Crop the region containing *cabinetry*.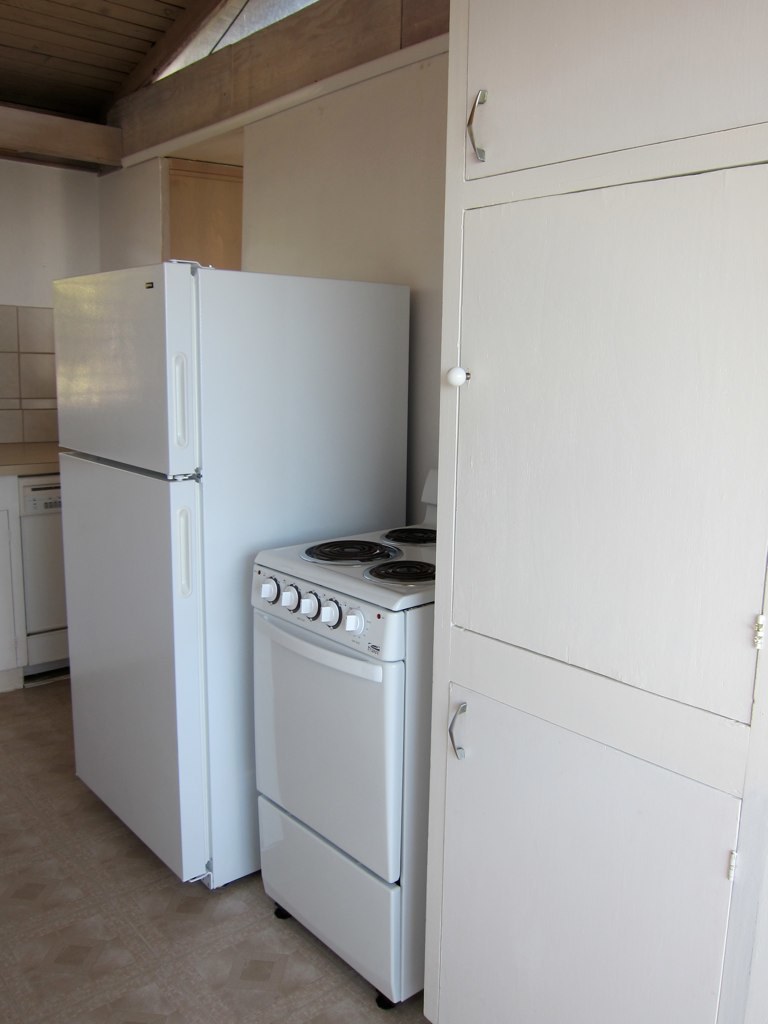
Crop region: crop(304, 0, 721, 994).
